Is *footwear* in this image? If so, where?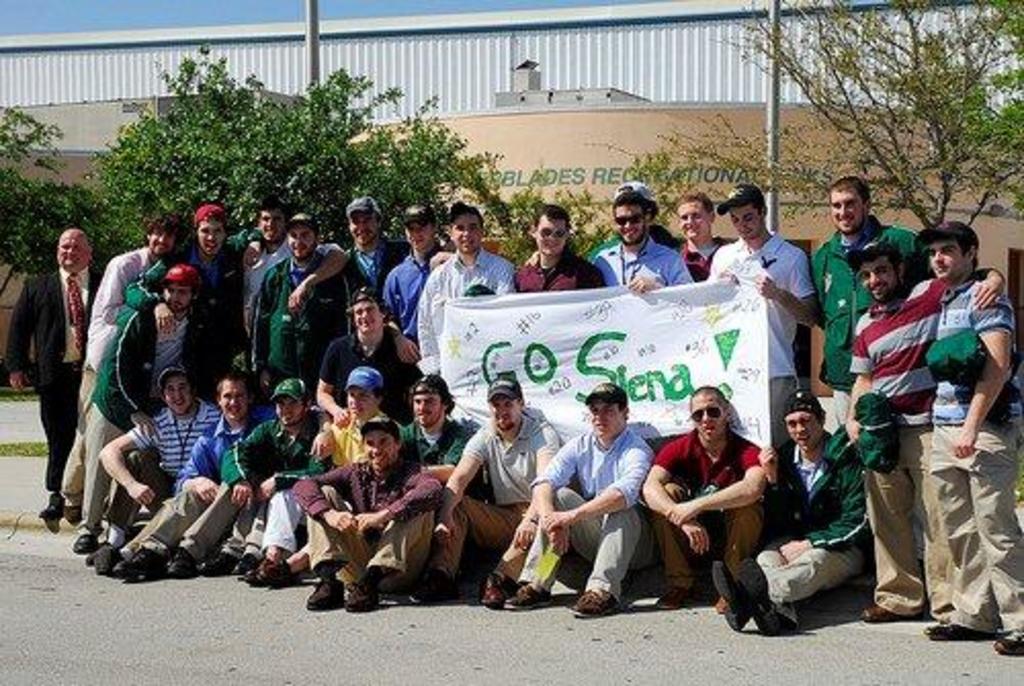
Yes, at <region>346, 577, 381, 610</region>.
